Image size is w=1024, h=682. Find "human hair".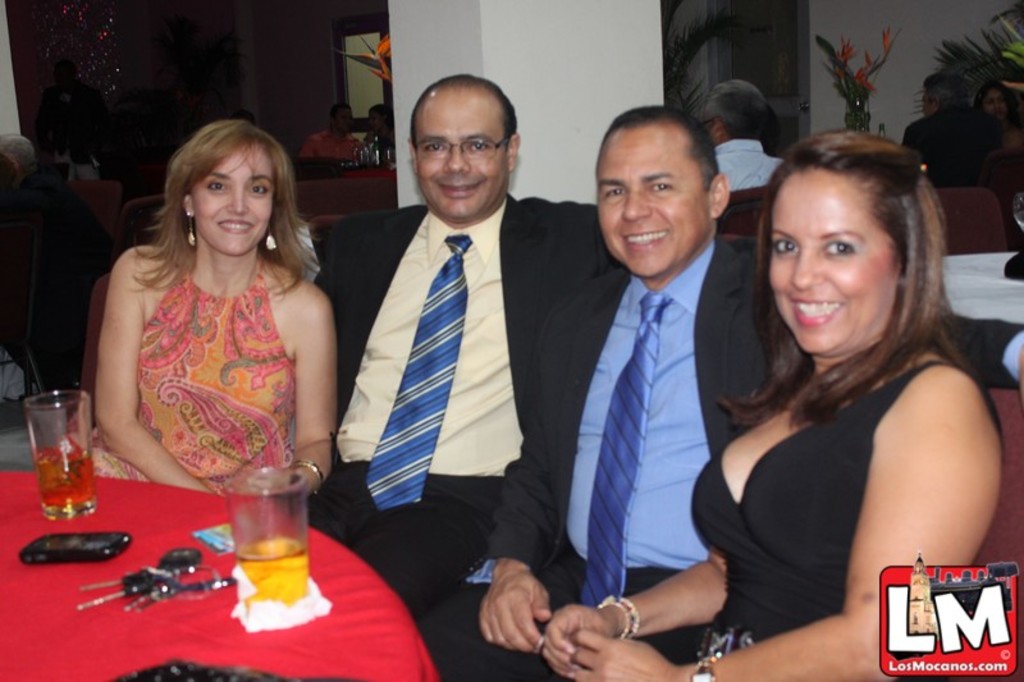
[328, 101, 352, 128].
